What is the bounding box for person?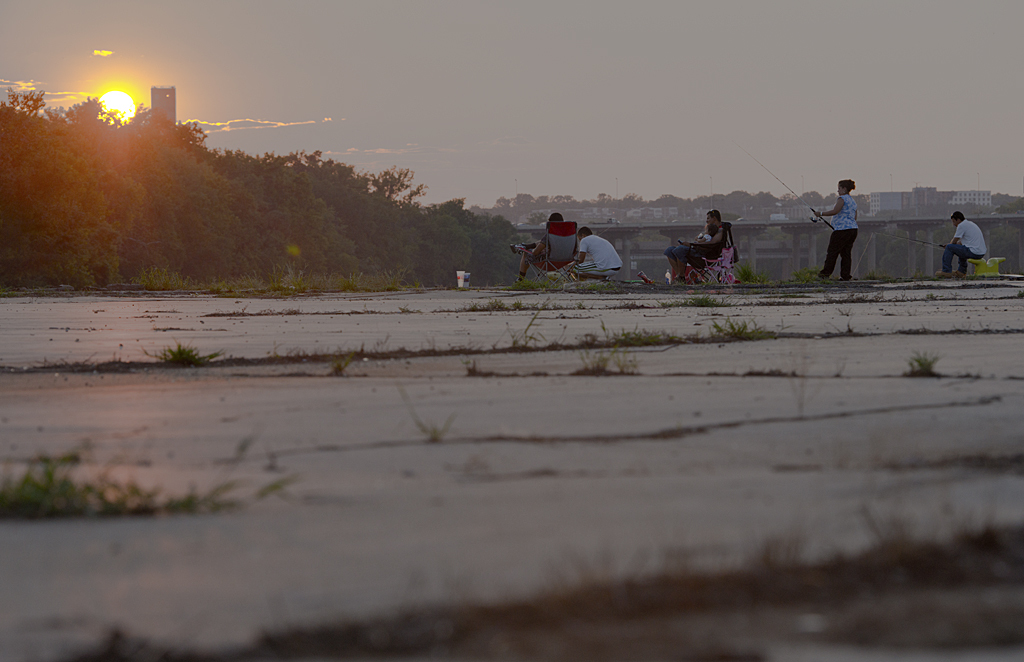
box=[667, 208, 728, 284].
